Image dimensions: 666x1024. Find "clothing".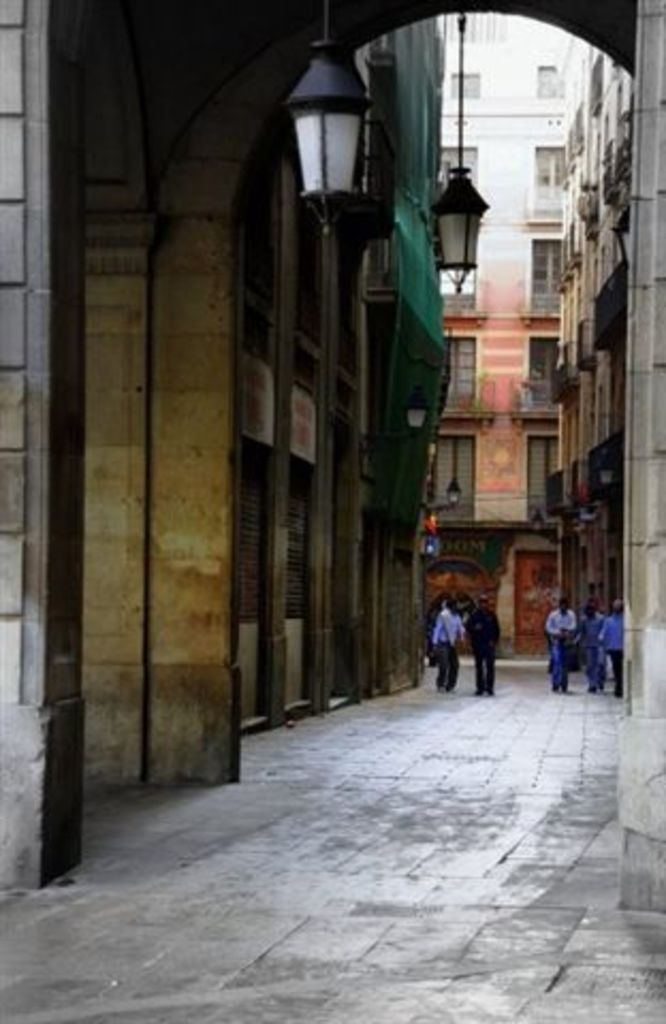
bbox=[574, 599, 600, 685].
